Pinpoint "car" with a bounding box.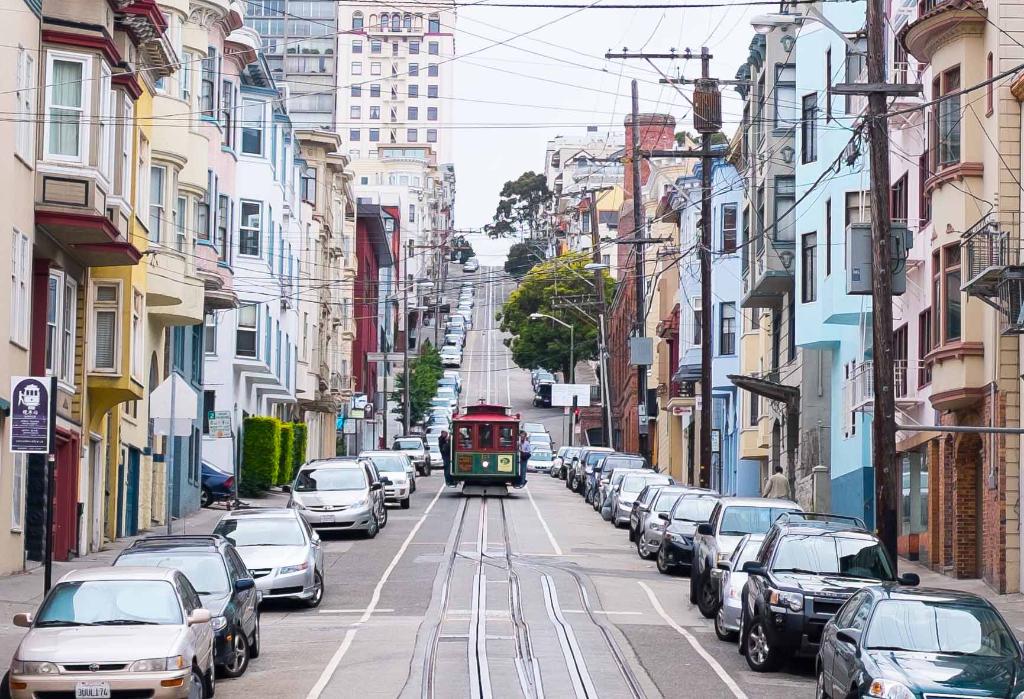
[212, 512, 322, 611].
